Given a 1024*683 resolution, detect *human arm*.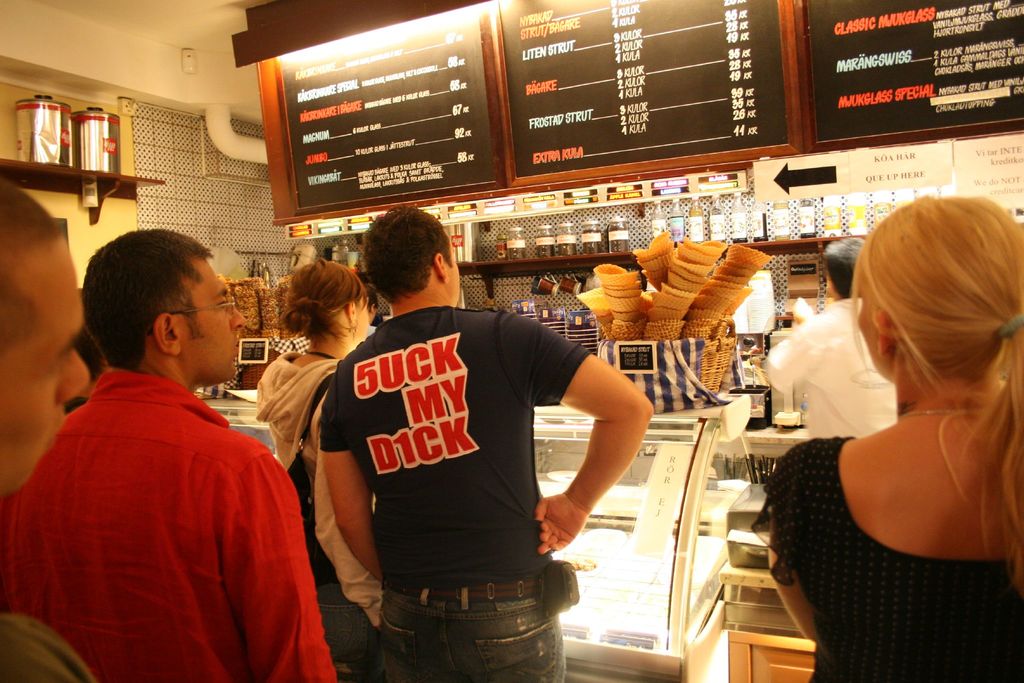
left=318, top=395, right=378, bottom=579.
